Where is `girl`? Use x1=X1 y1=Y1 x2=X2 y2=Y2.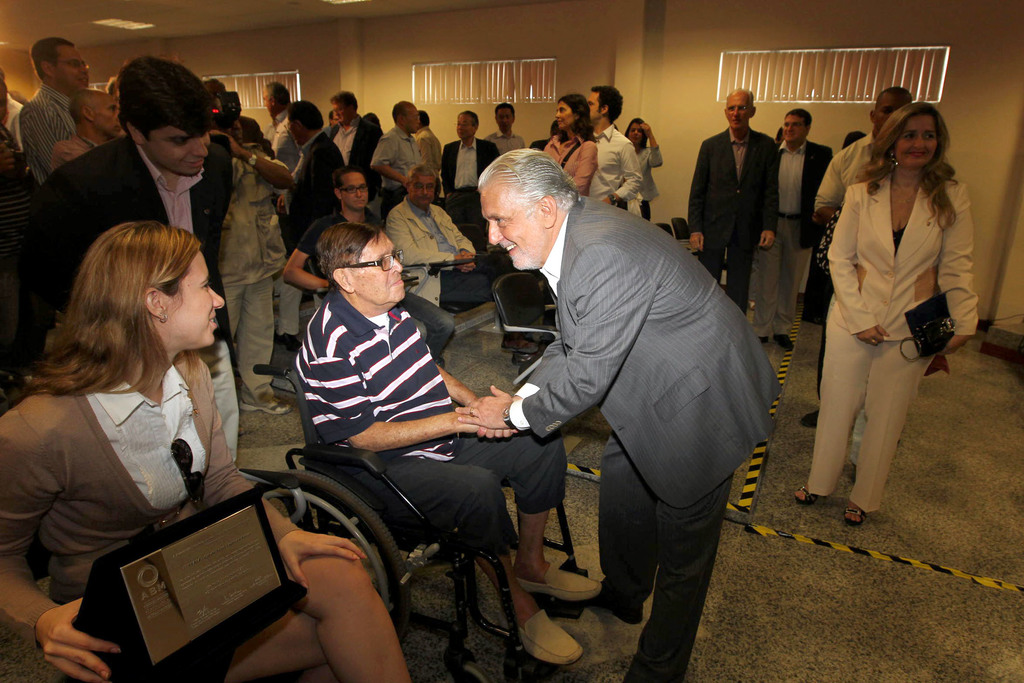
x1=540 y1=93 x2=598 y2=198.
